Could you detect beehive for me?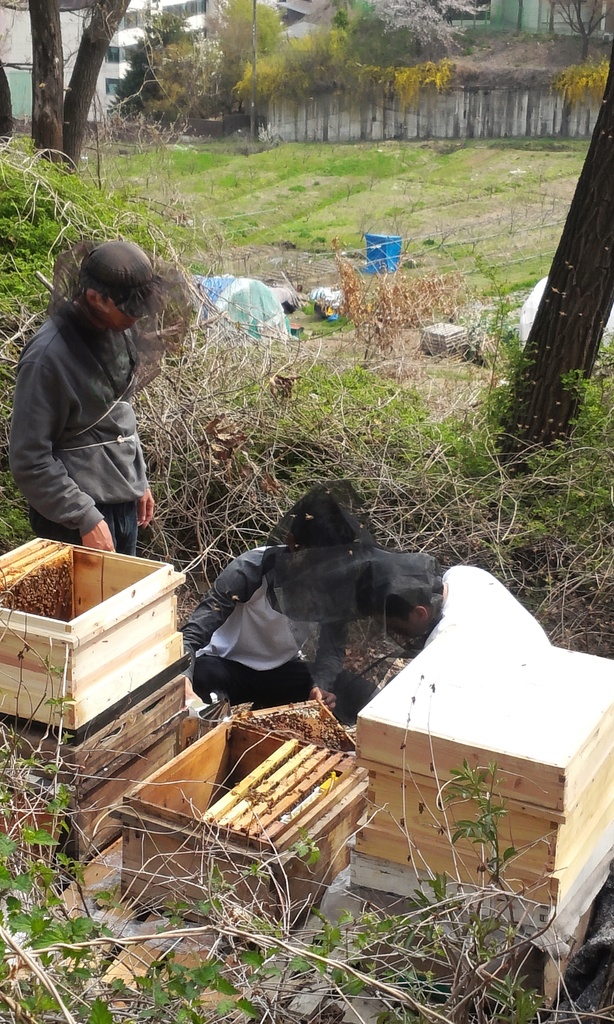
Detection result: crop(4, 522, 209, 779).
